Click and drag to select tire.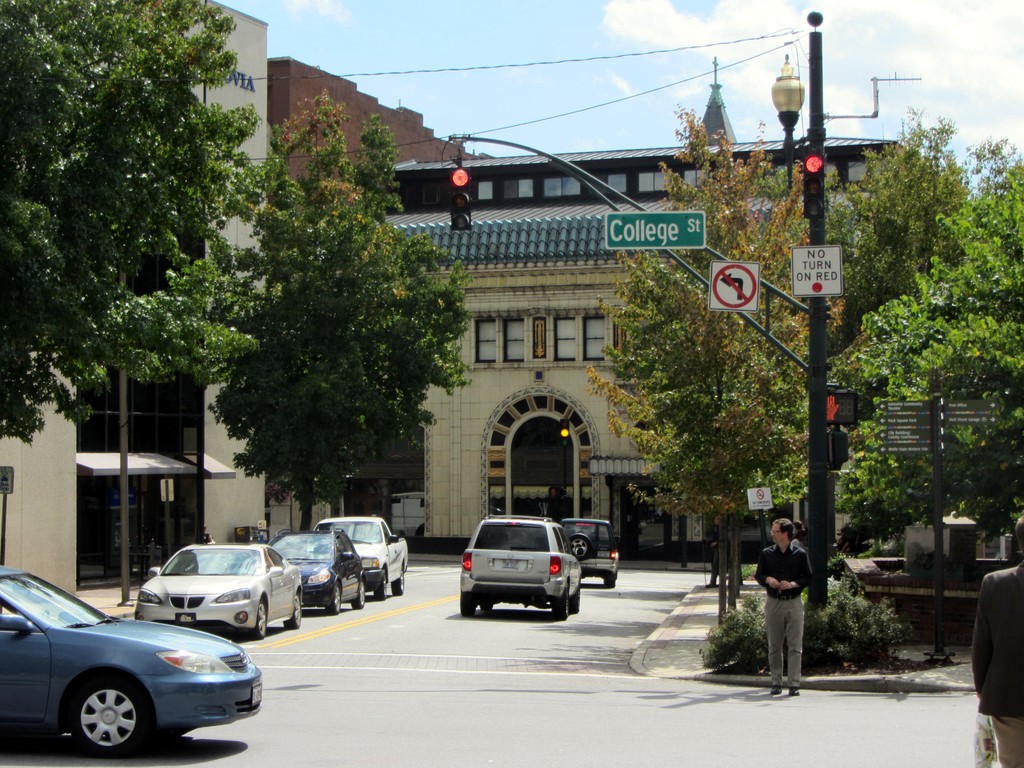
Selection: select_region(376, 568, 390, 600).
